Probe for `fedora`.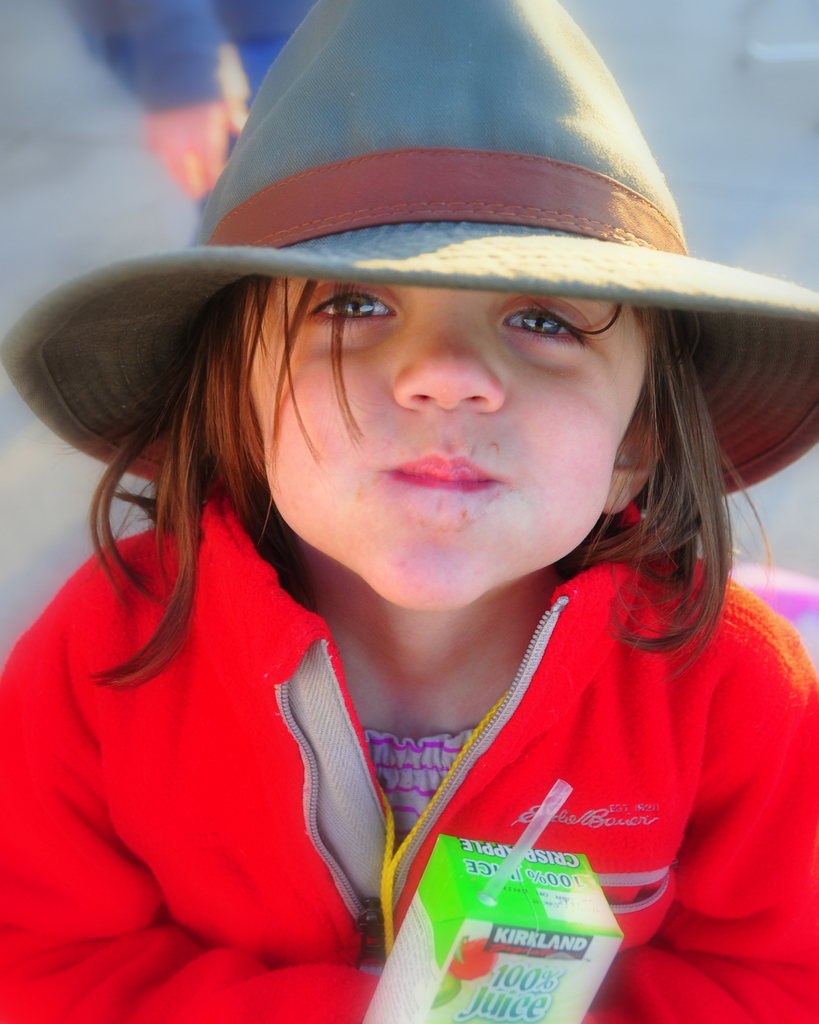
Probe result: left=3, top=0, right=818, bottom=495.
